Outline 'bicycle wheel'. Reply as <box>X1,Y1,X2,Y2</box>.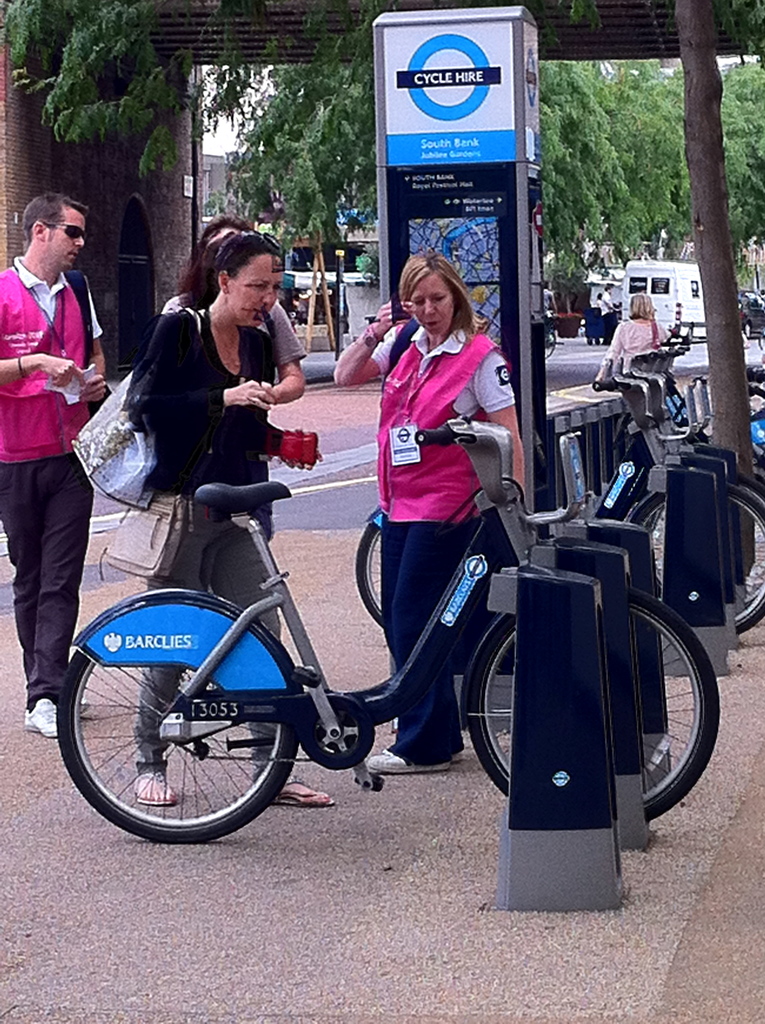
<box>52,603,316,850</box>.
